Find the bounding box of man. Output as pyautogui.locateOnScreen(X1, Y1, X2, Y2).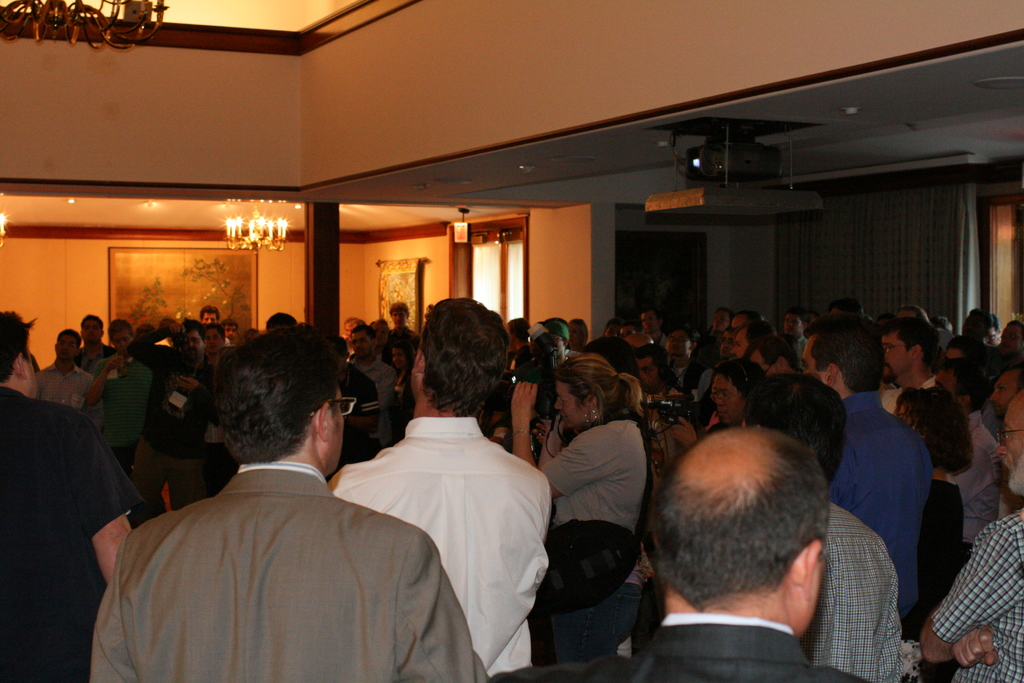
pyautogui.locateOnScreen(502, 319, 595, 425).
